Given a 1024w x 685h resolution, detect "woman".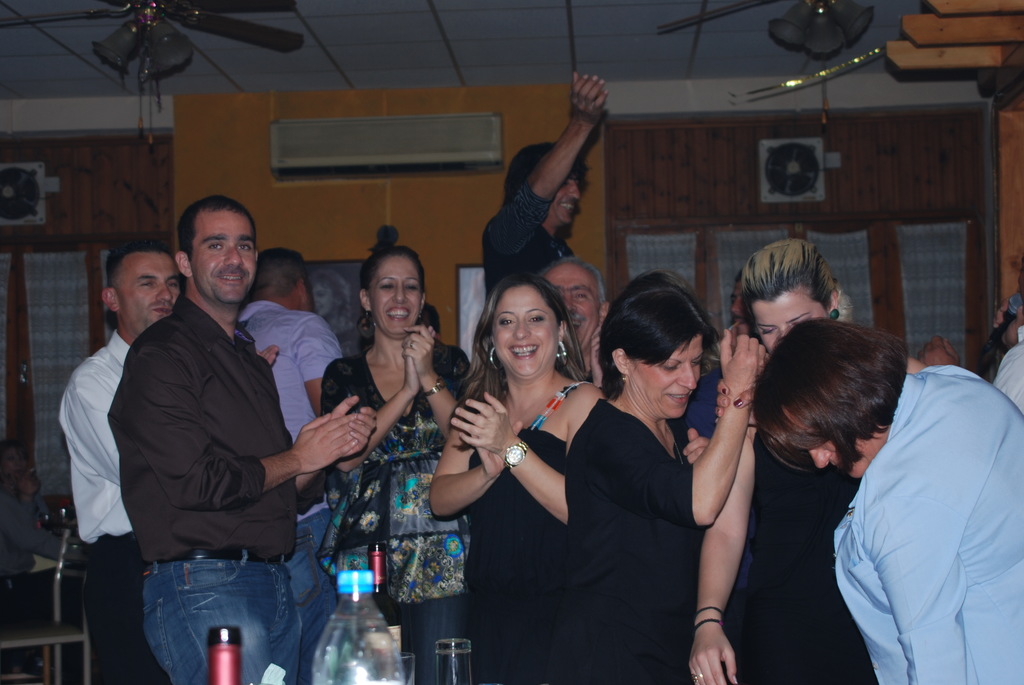
748 317 1023 684.
